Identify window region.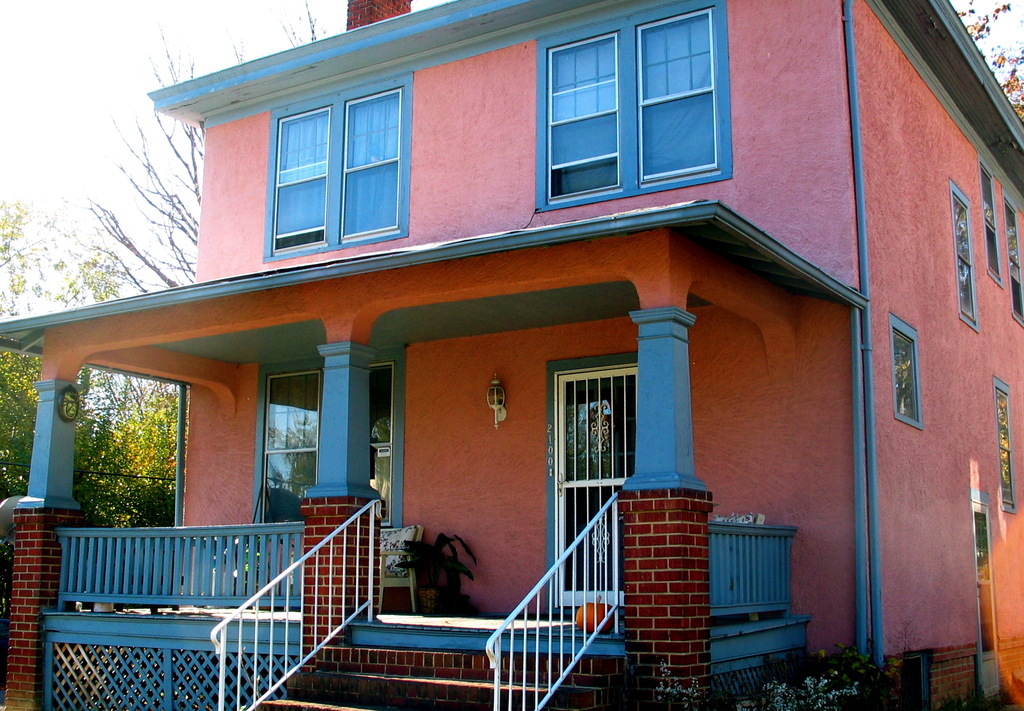
Region: x1=524 y1=5 x2=726 y2=204.
